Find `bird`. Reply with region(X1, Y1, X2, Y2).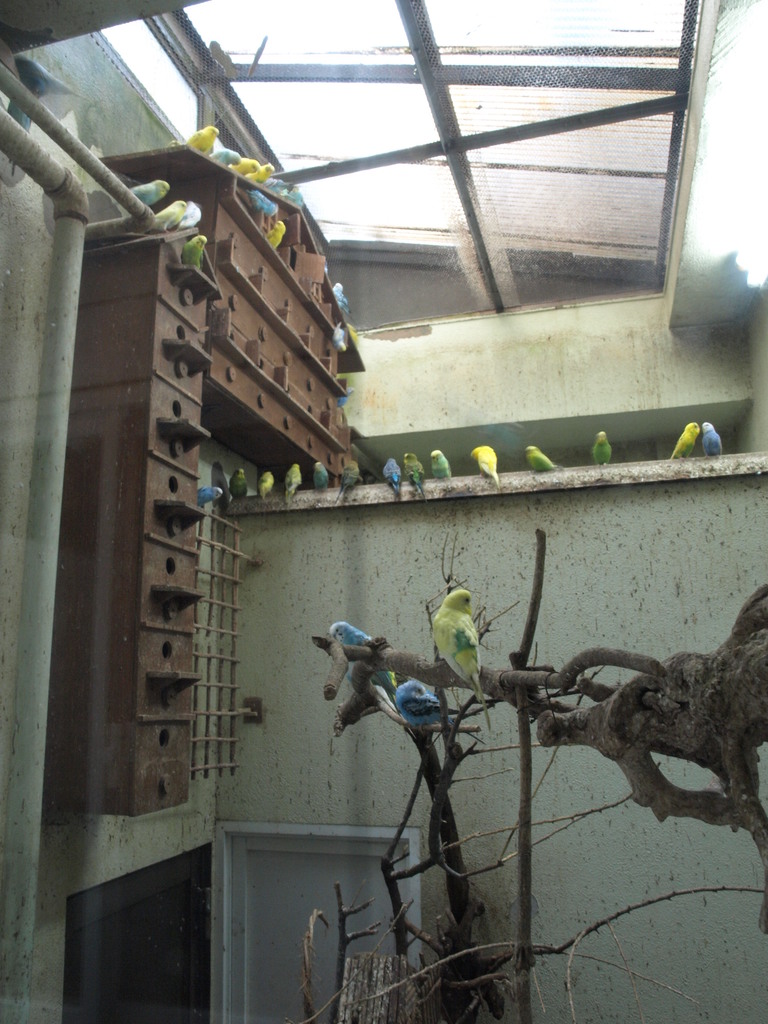
region(591, 433, 611, 467).
